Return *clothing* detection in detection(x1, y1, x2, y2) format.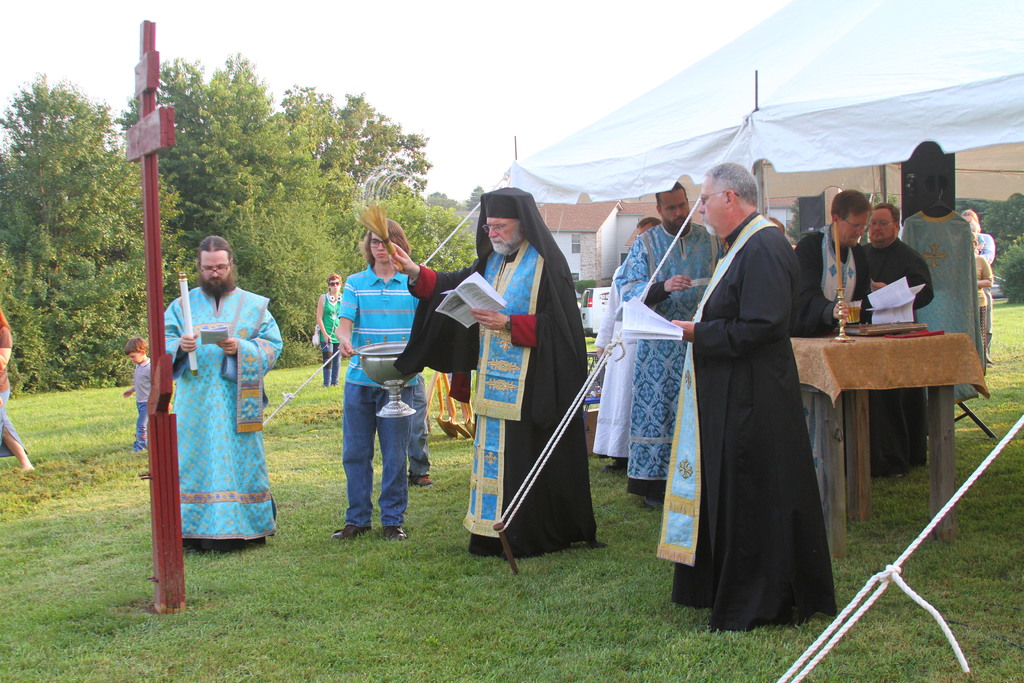
detection(317, 293, 346, 387).
